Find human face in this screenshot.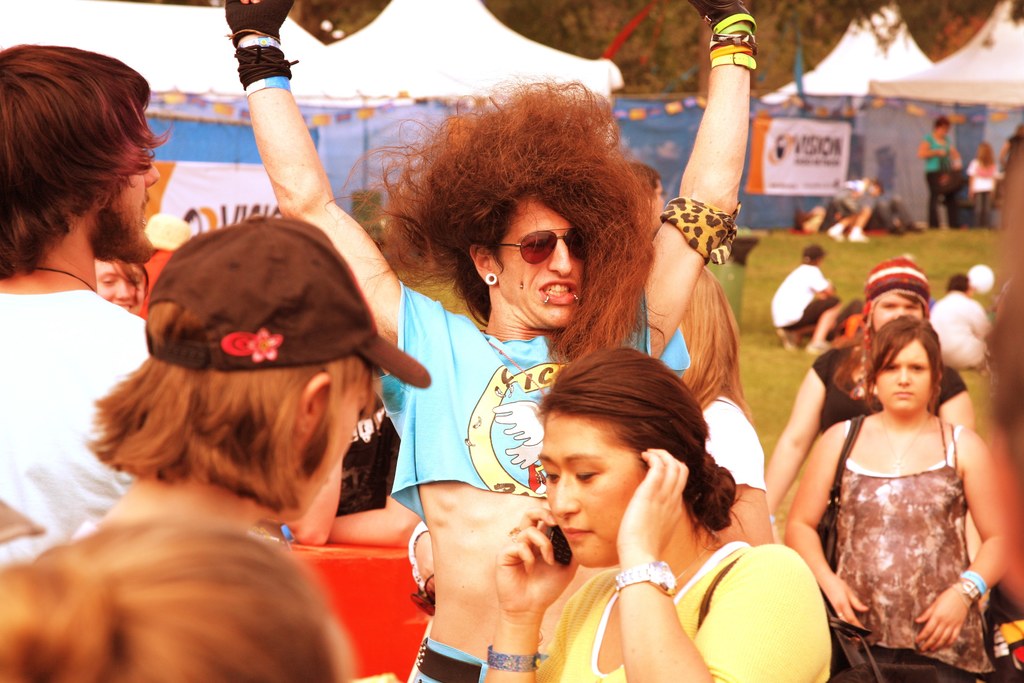
The bounding box for human face is x1=872, y1=293, x2=923, y2=331.
